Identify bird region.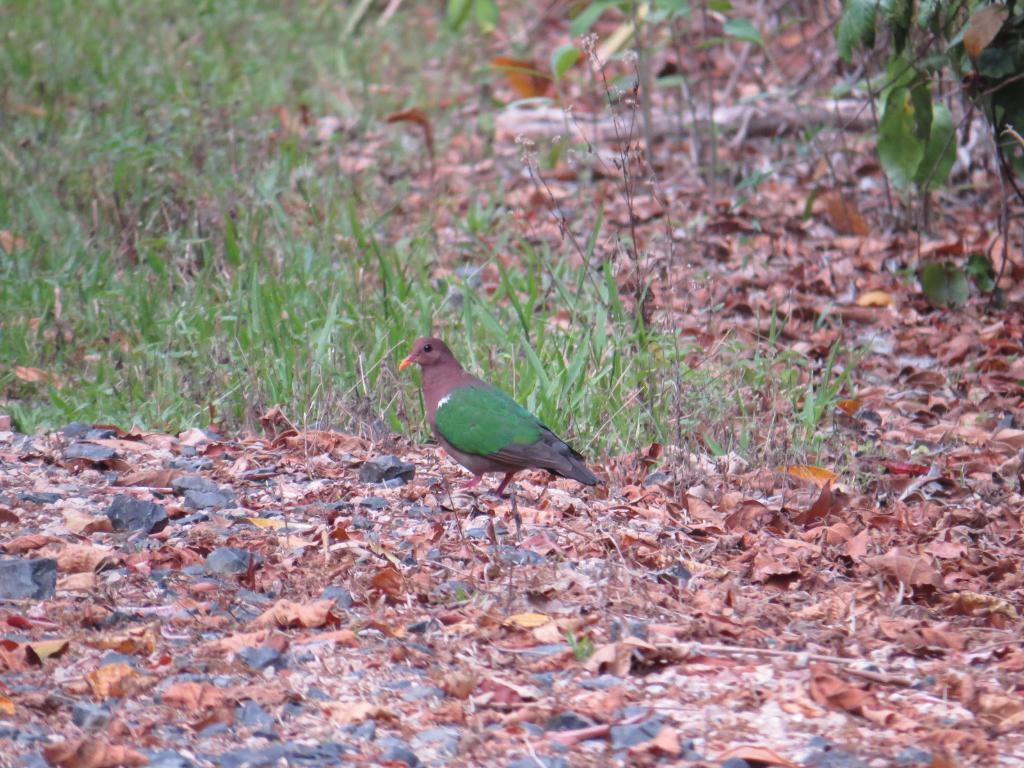
Region: {"x1": 390, "y1": 323, "x2": 605, "y2": 506}.
